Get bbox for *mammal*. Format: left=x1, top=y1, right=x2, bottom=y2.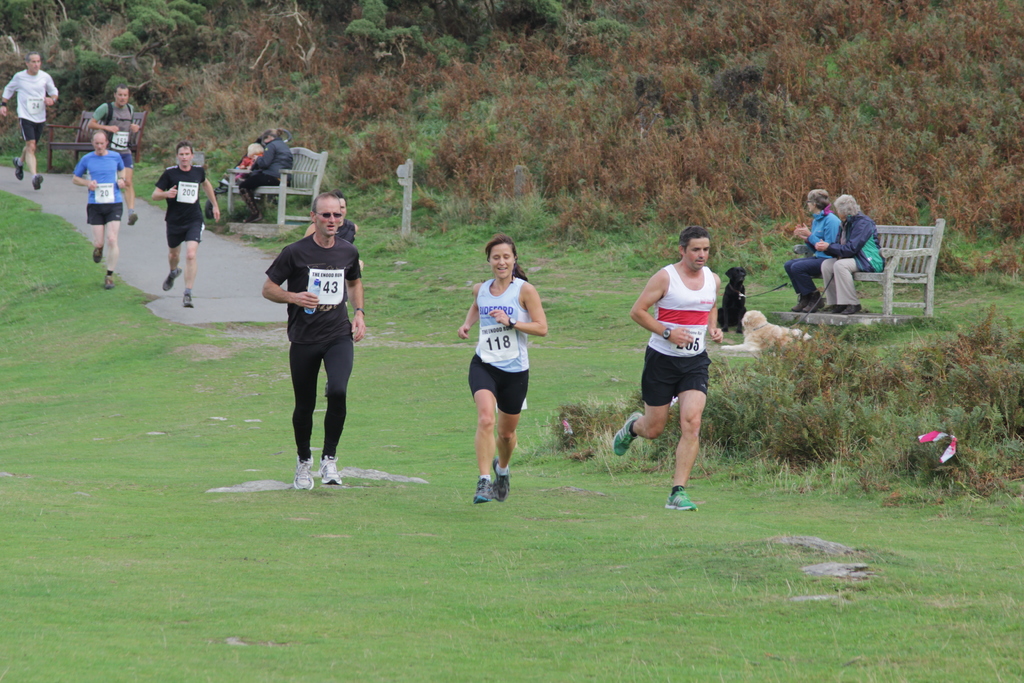
left=460, top=231, right=546, bottom=503.
